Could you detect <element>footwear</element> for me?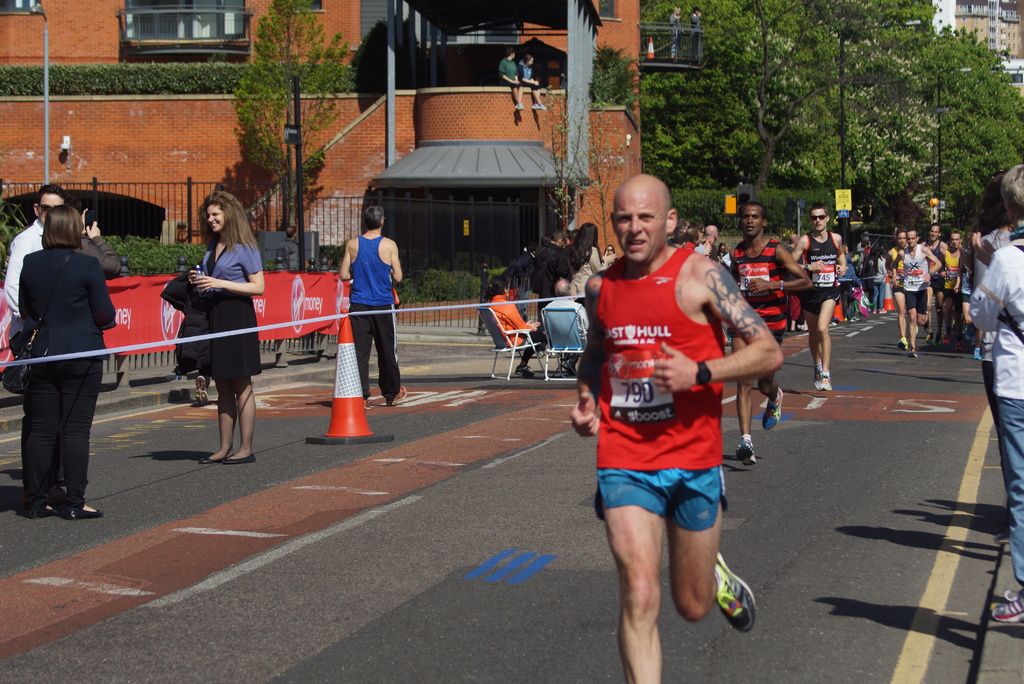
Detection result: {"x1": 873, "y1": 309, "x2": 887, "y2": 314}.
